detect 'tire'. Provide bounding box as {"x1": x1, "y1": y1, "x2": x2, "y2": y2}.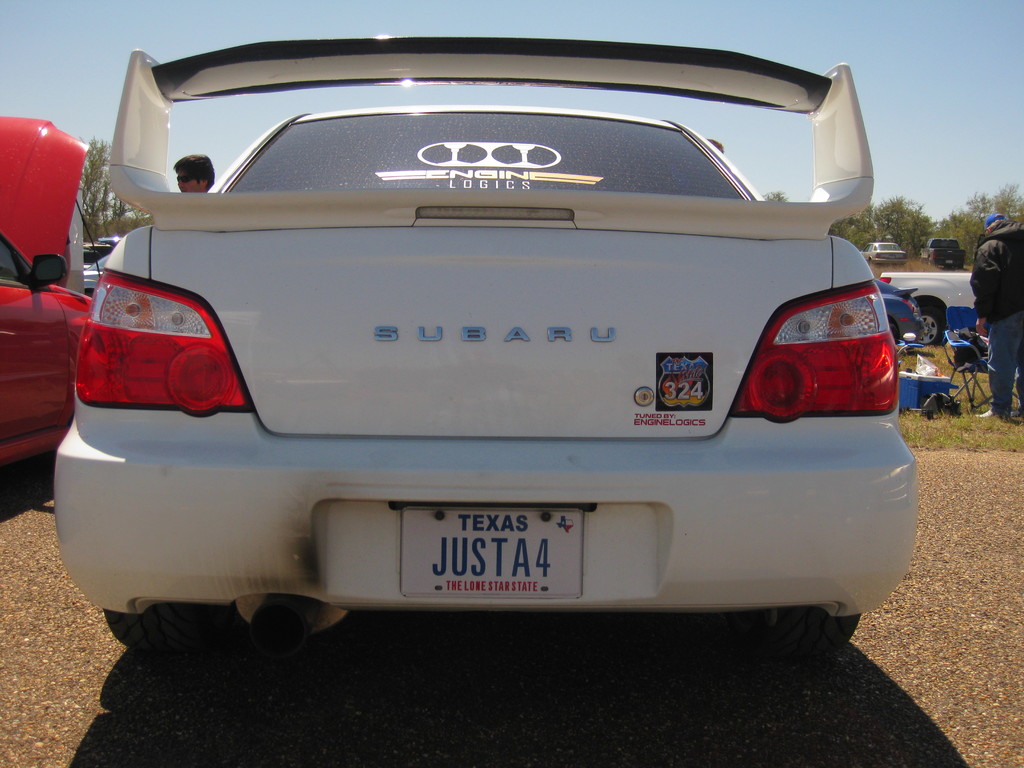
{"x1": 916, "y1": 305, "x2": 948, "y2": 343}.
